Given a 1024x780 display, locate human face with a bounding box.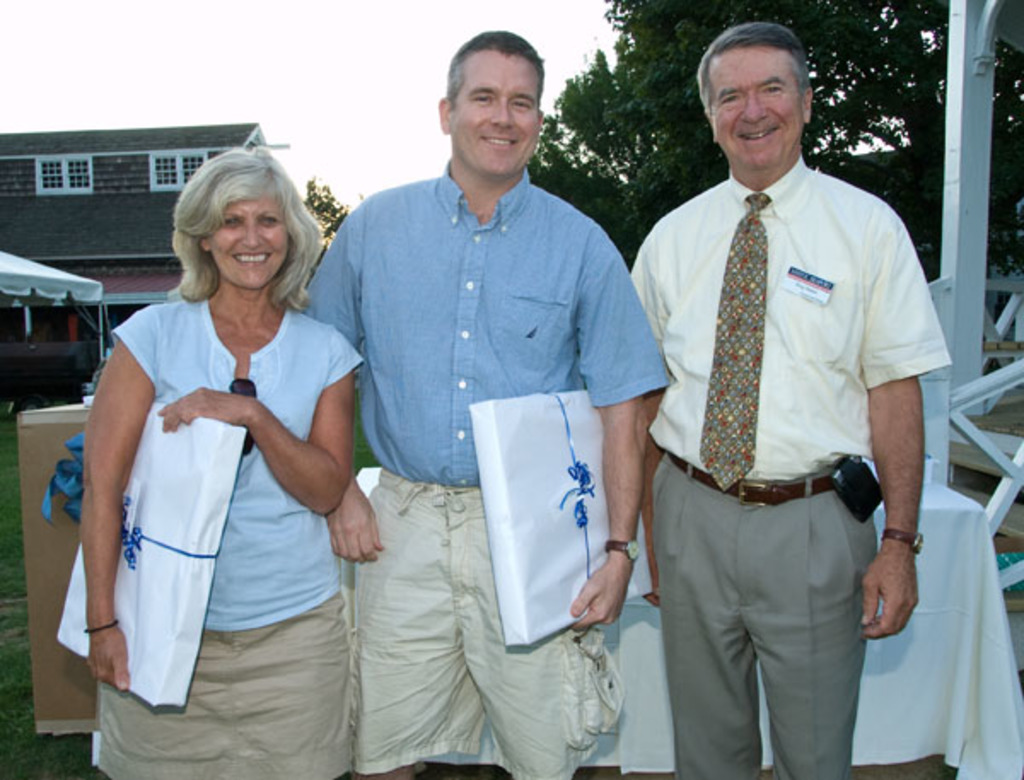
Located: <region>449, 51, 538, 178</region>.
